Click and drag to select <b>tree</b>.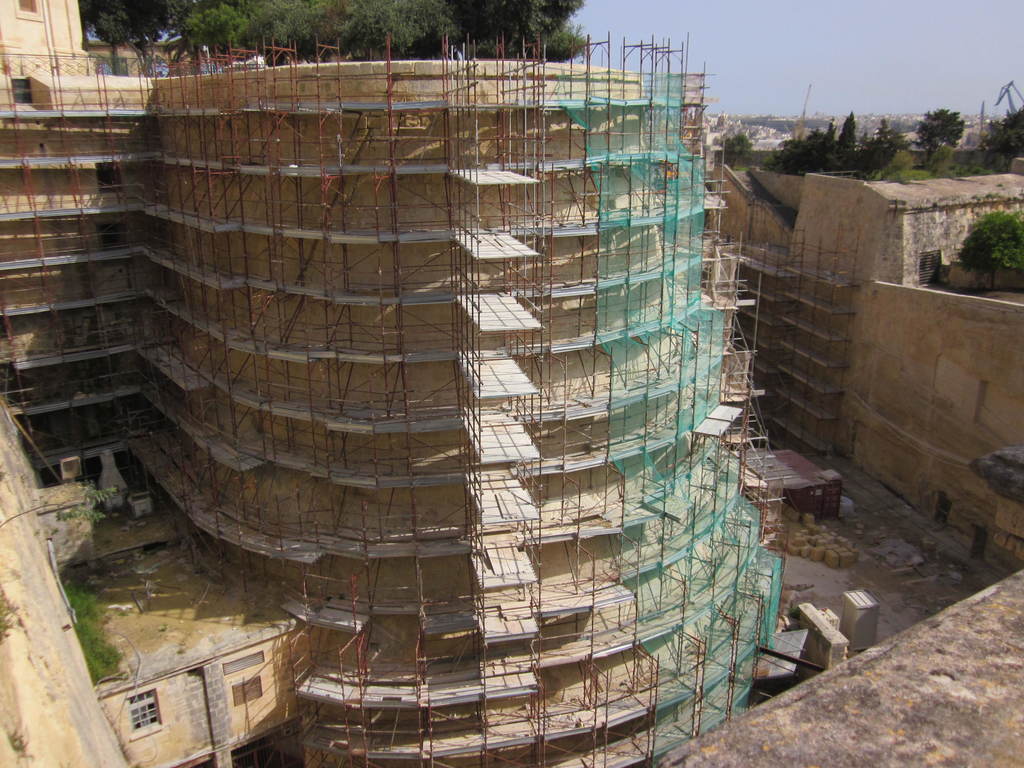
Selection: l=716, t=135, r=750, b=178.
